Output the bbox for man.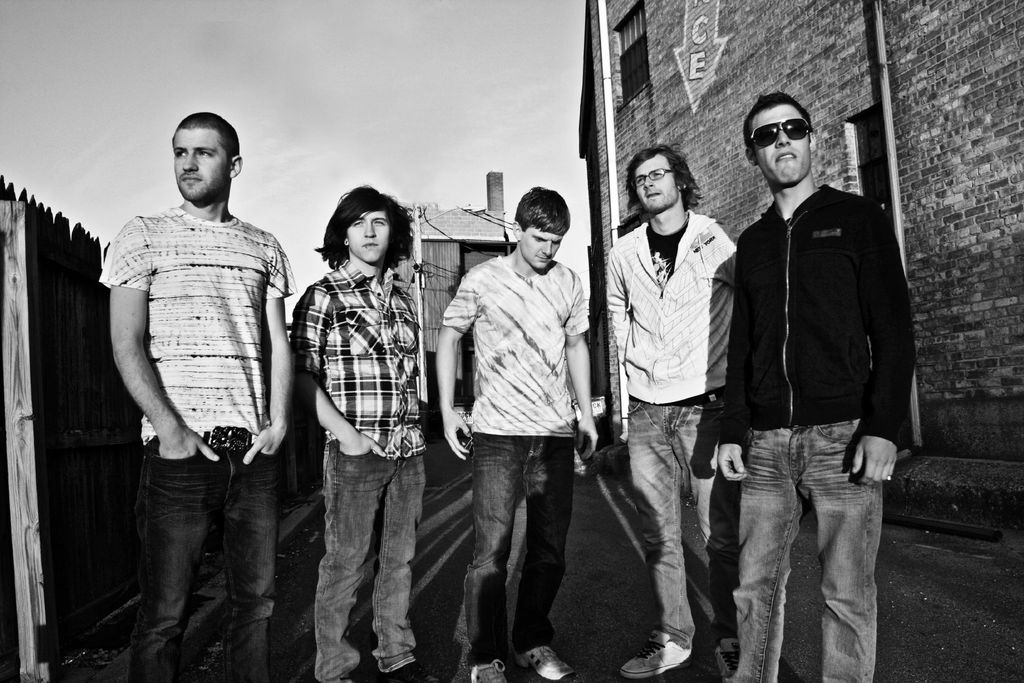
detection(707, 92, 918, 669).
